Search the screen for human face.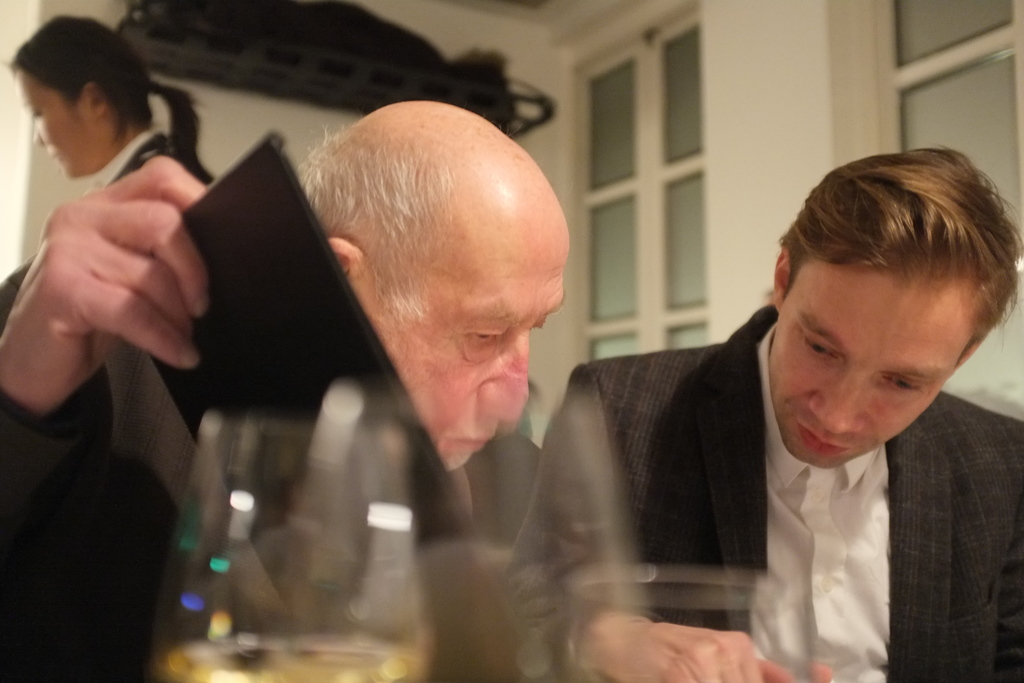
Found at [left=10, top=69, right=85, bottom=184].
